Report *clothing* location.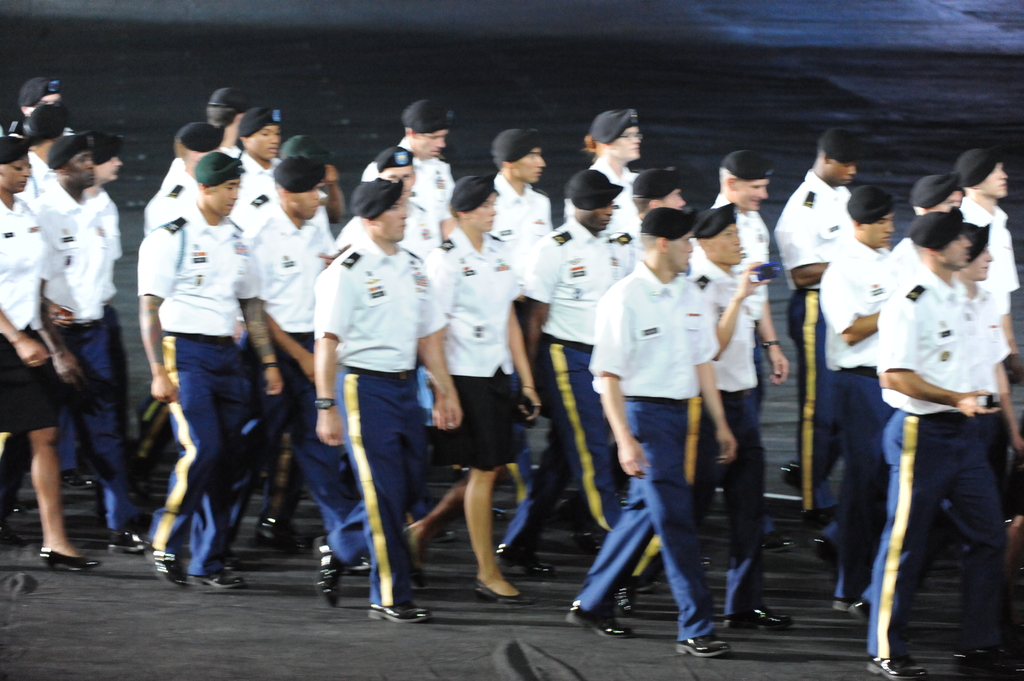
Report: <bbox>420, 227, 524, 476</bbox>.
